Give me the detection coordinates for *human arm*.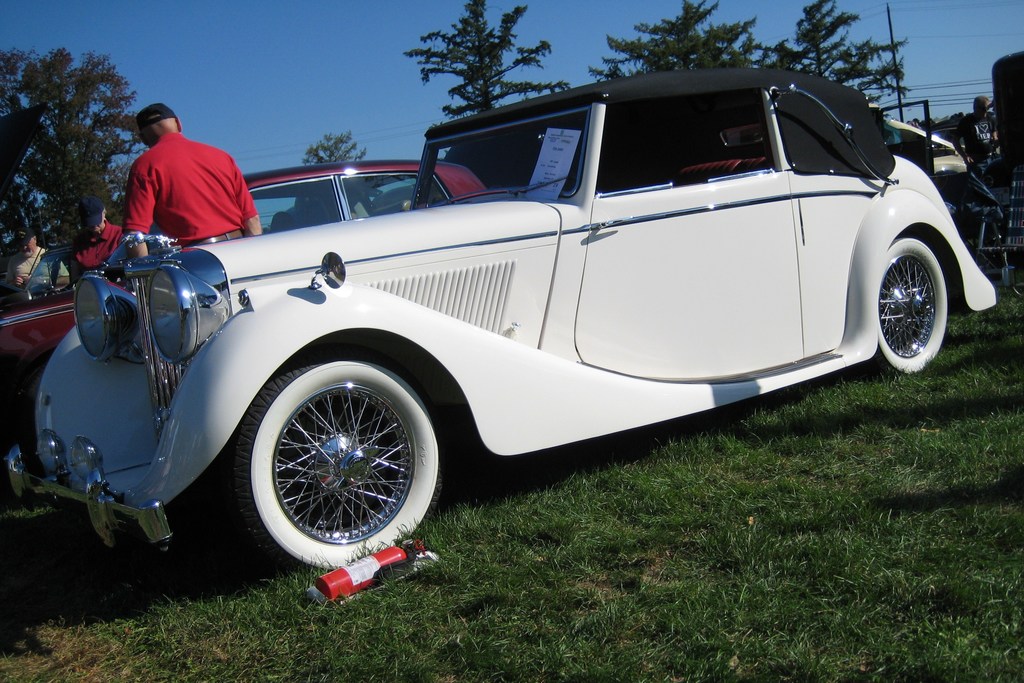
crop(8, 259, 25, 291).
